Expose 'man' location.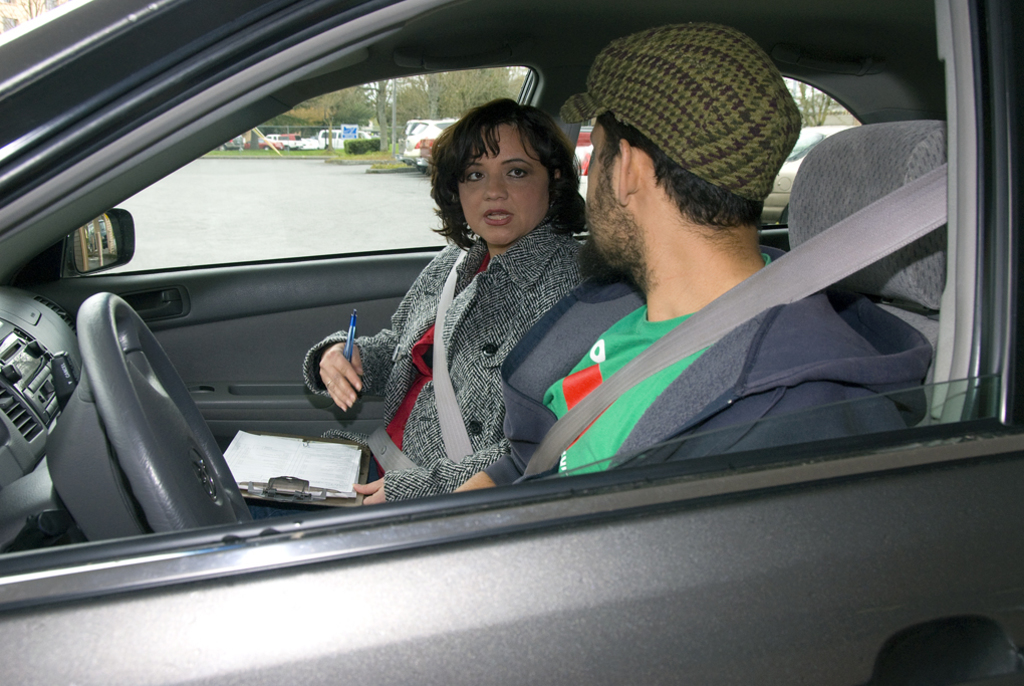
Exposed at region(483, 42, 951, 498).
